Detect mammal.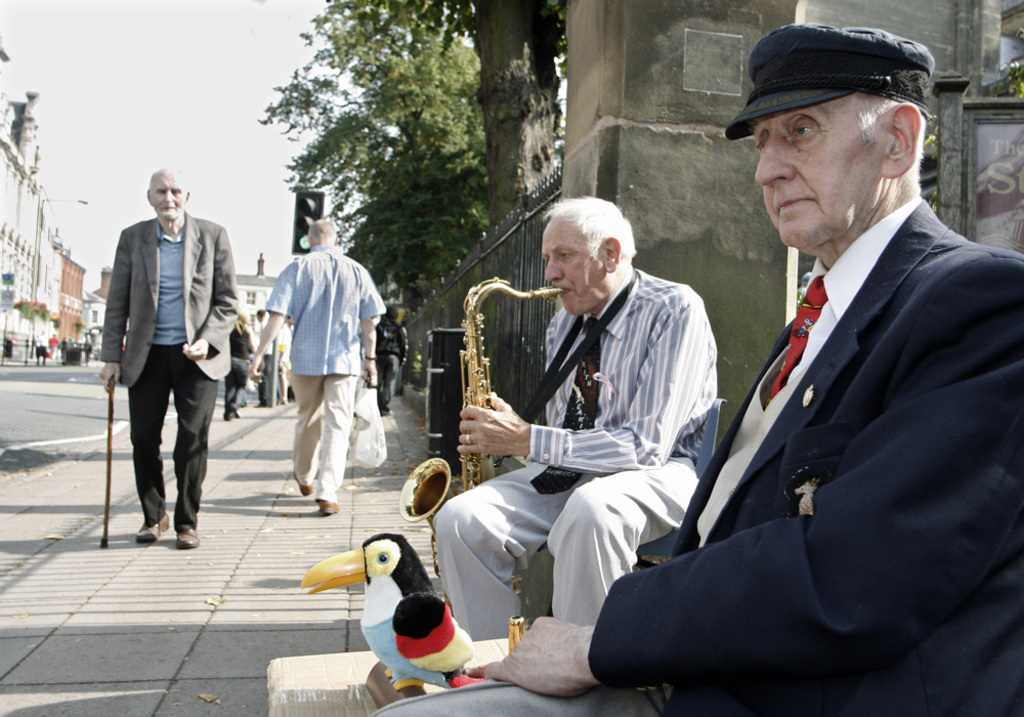
Detected at Rect(102, 186, 228, 571).
